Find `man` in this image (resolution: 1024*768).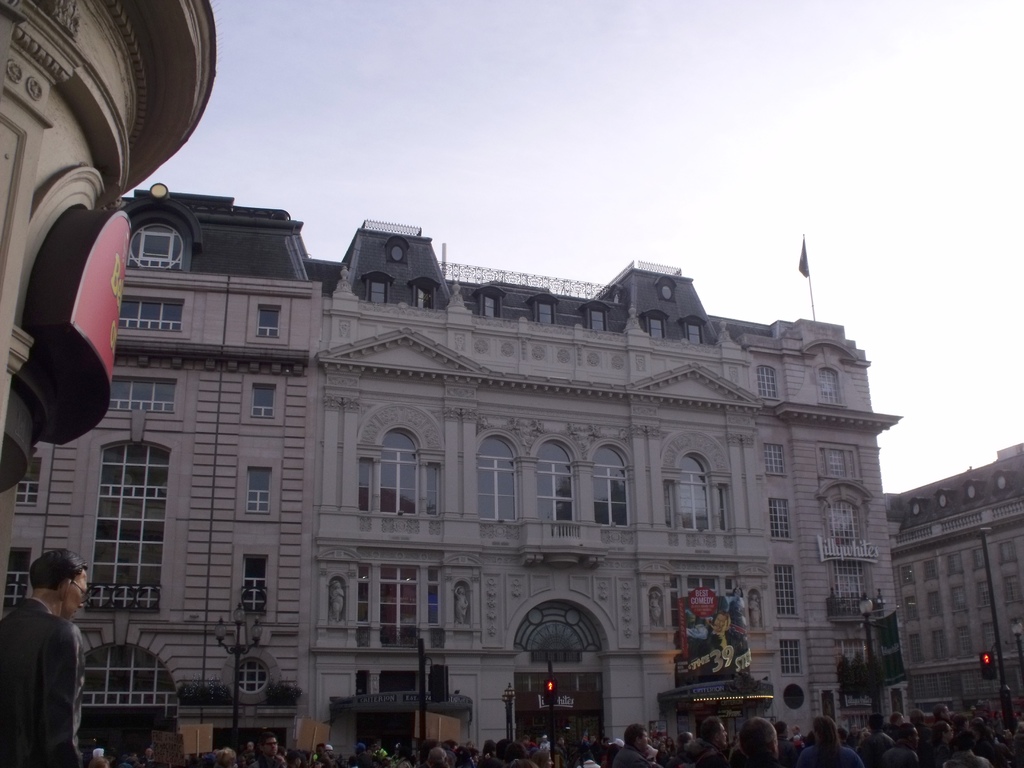
{"left": 737, "top": 715, "right": 780, "bottom": 767}.
